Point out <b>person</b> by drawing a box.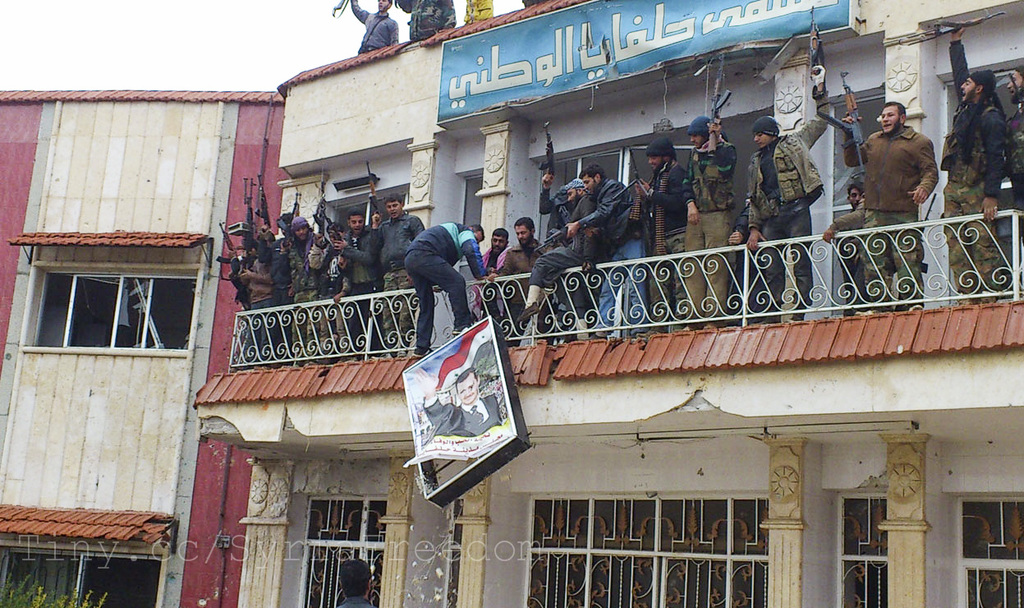
region(466, 225, 510, 333).
